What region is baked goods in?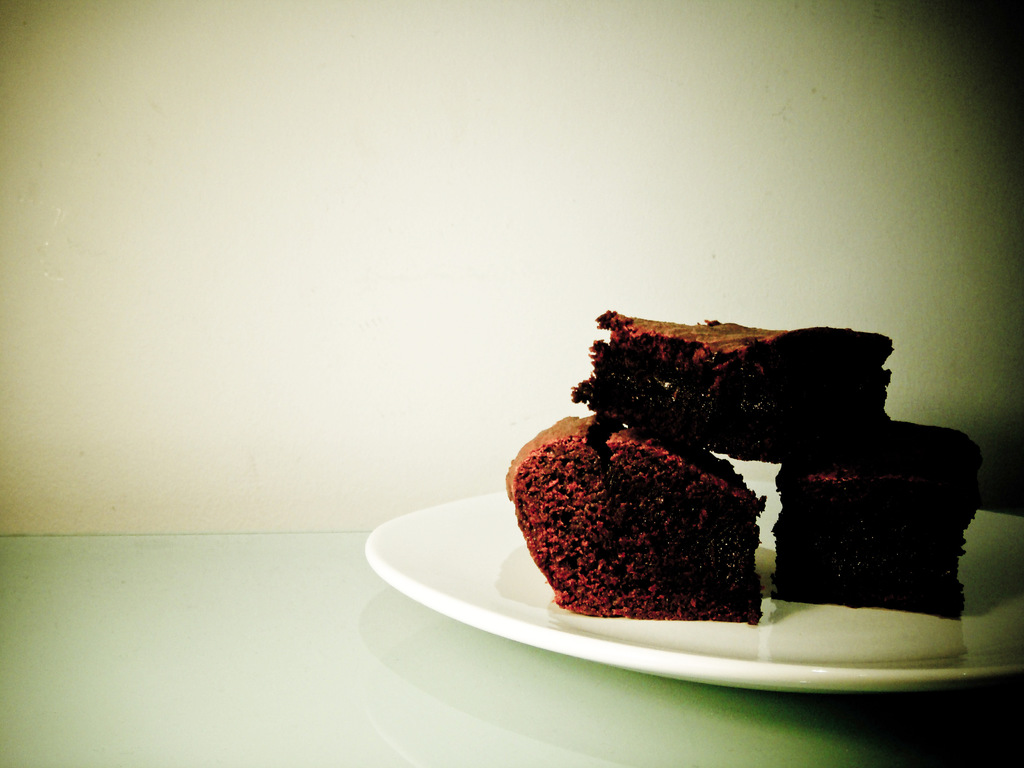
505/412/765/627.
